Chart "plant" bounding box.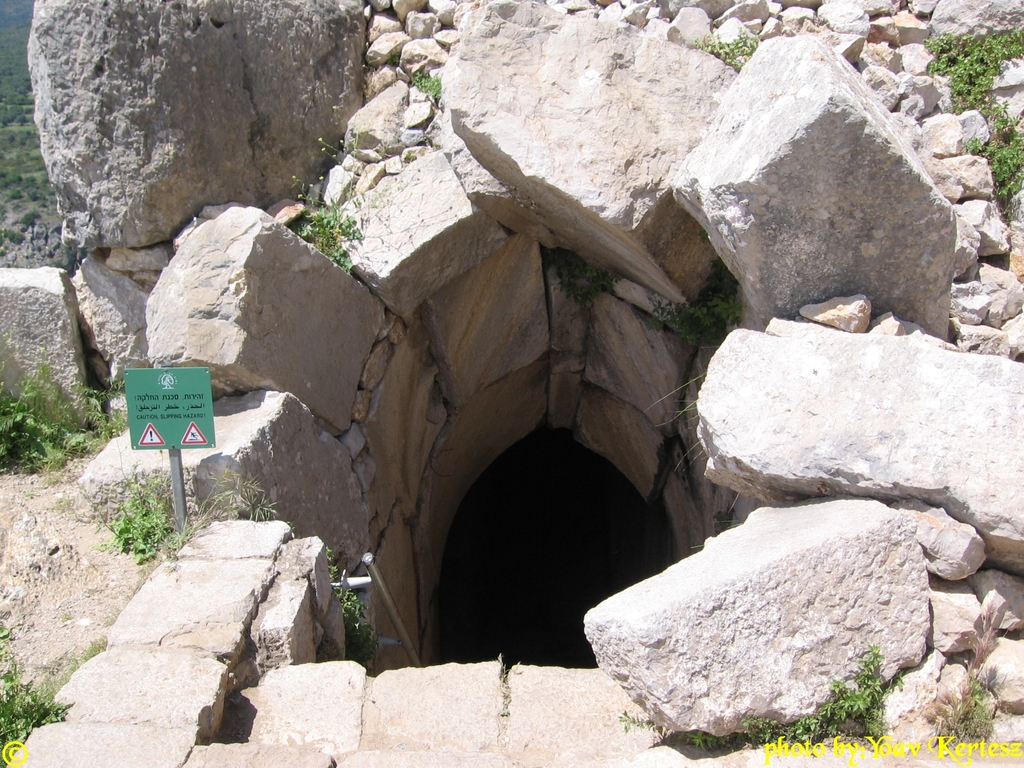
Charted: 306, 527, 382, 663.
